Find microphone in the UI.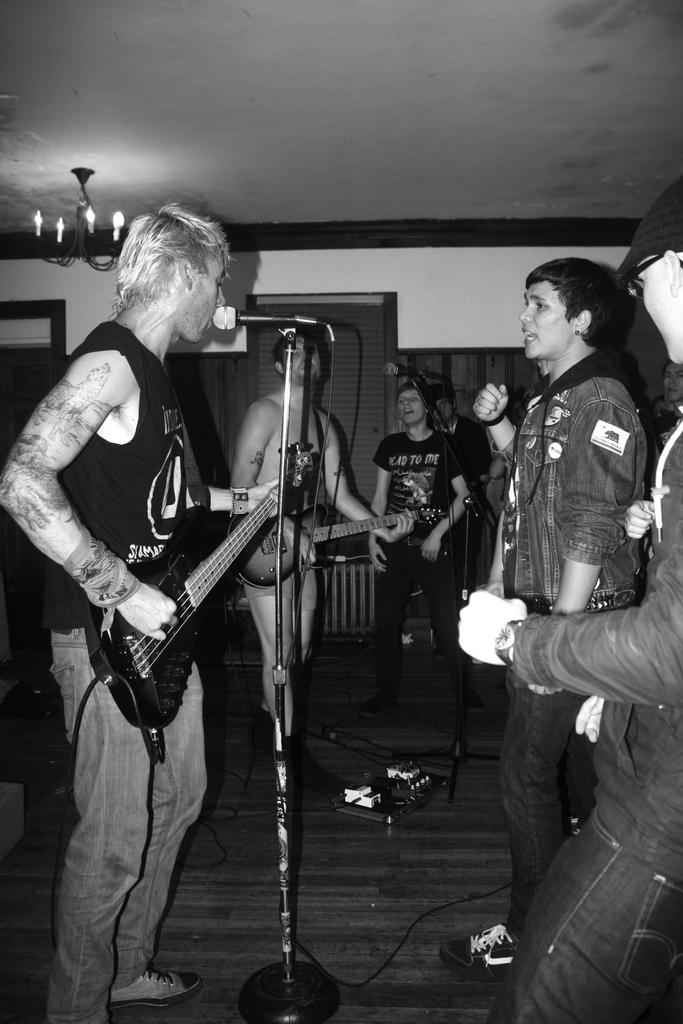
UI element at bbox(211, 301, 325, 330).
